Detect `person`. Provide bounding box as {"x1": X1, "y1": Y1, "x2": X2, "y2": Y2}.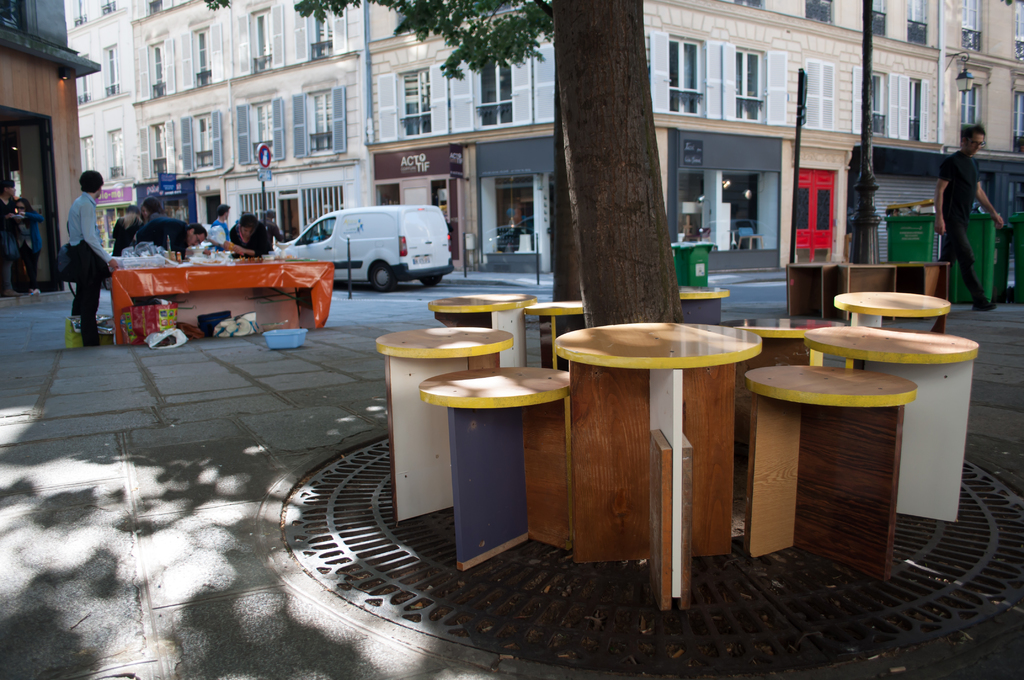
{"x1": 932, "y1": 124, "x2": 1007, "y2": 315}.
